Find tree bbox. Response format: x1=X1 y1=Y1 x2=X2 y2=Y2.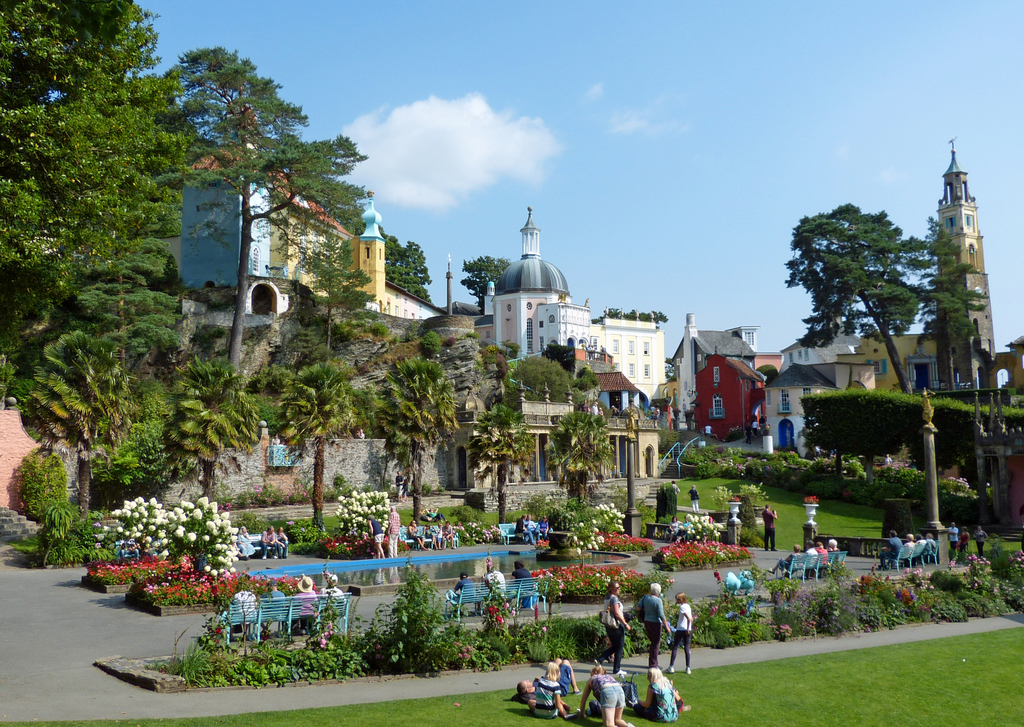
x1=376 y1=231 x2=442 y2=297.
